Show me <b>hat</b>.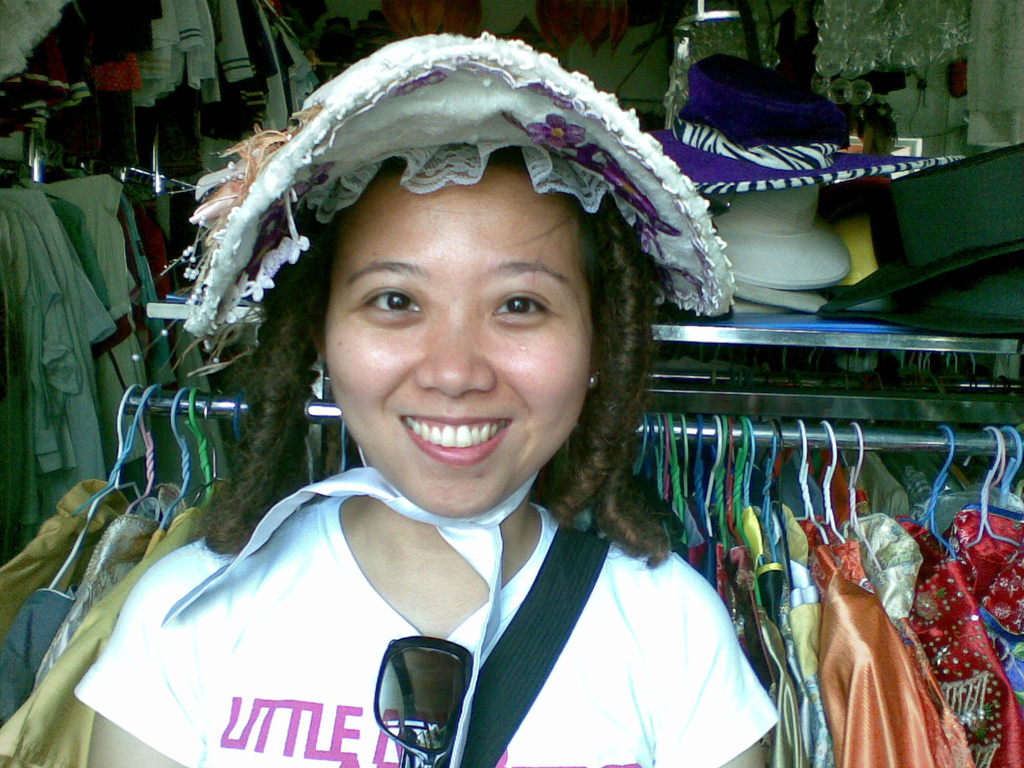
<b>hat</b> is here: region(179, 27, 733, 336).
